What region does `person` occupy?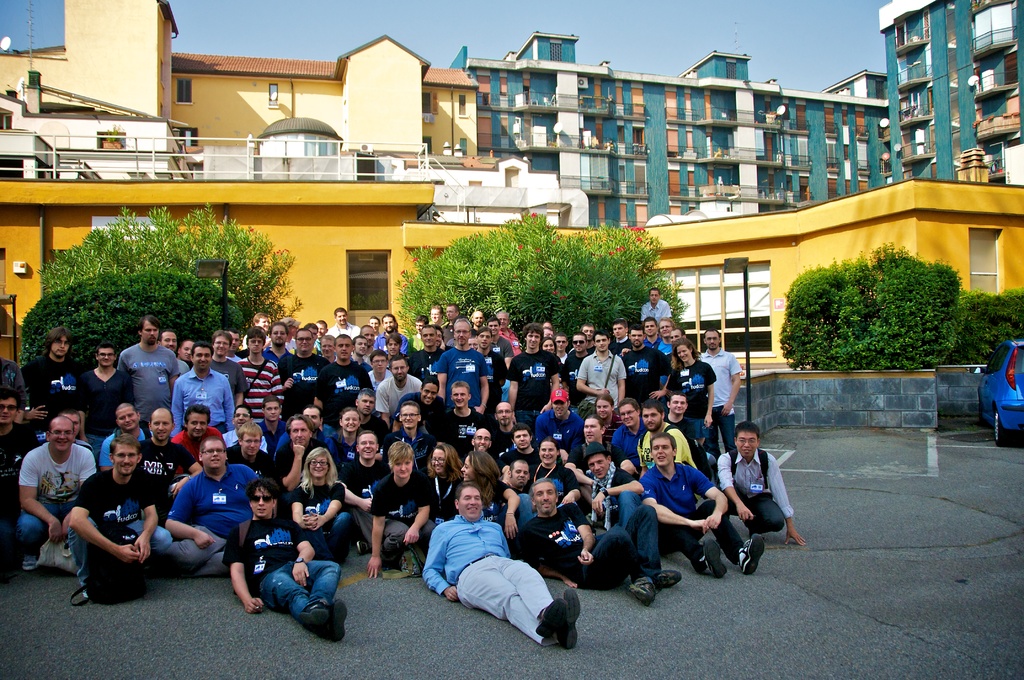
x1=498, y1=312, x2=520, y2=355.
